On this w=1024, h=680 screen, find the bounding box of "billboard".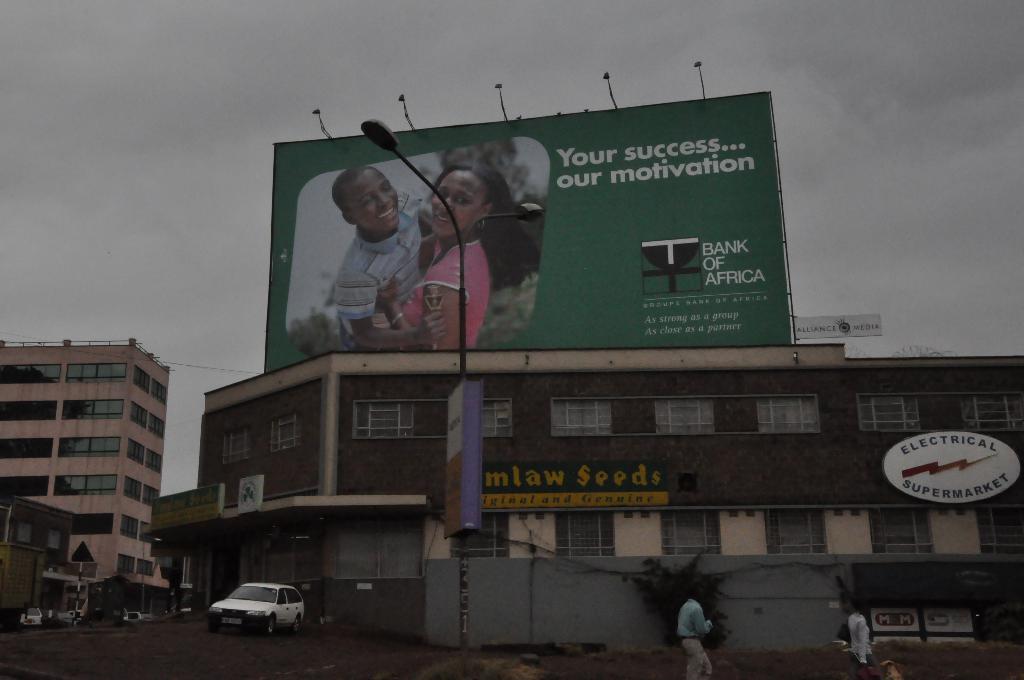
Bounding box: 443,385,480,530.
